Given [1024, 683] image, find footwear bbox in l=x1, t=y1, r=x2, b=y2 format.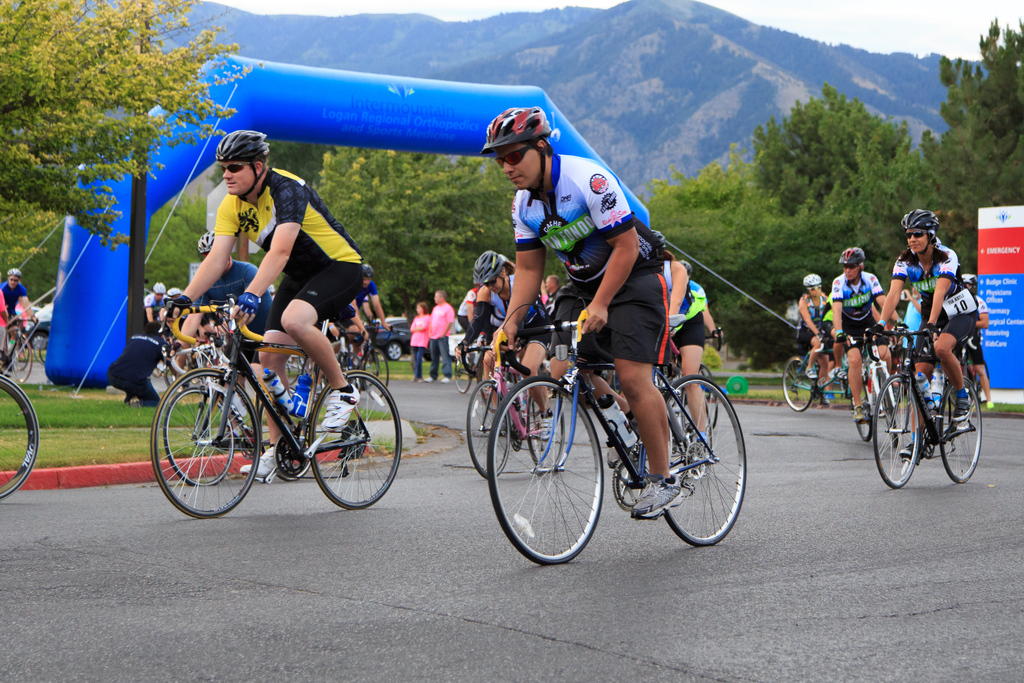
l=616, t=475, r=683, b=520.
